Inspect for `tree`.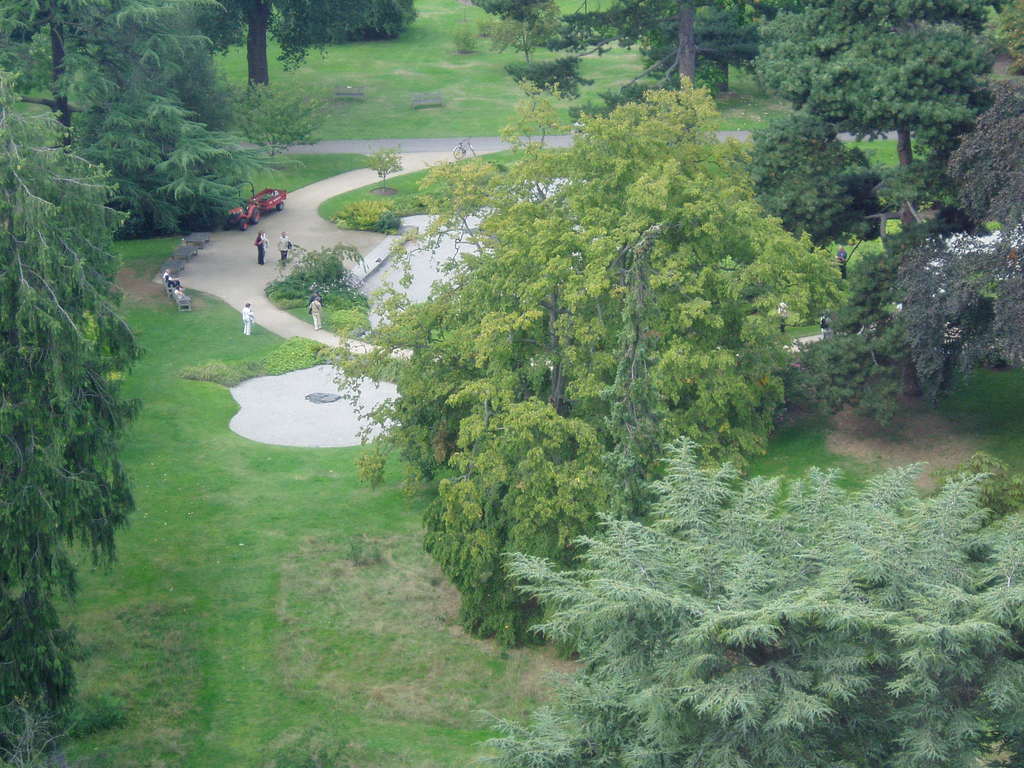
Inspection: bbox=(449, 0, 559, 73).
